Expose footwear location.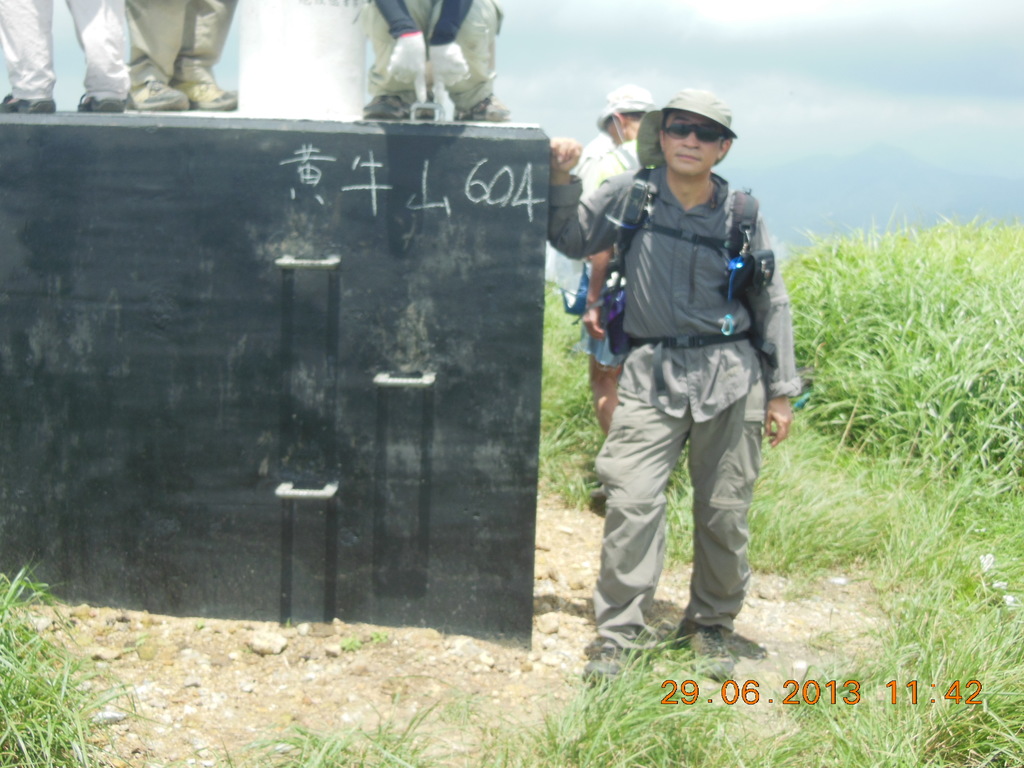
Exposed at <box>676,623,729,669</box>.
